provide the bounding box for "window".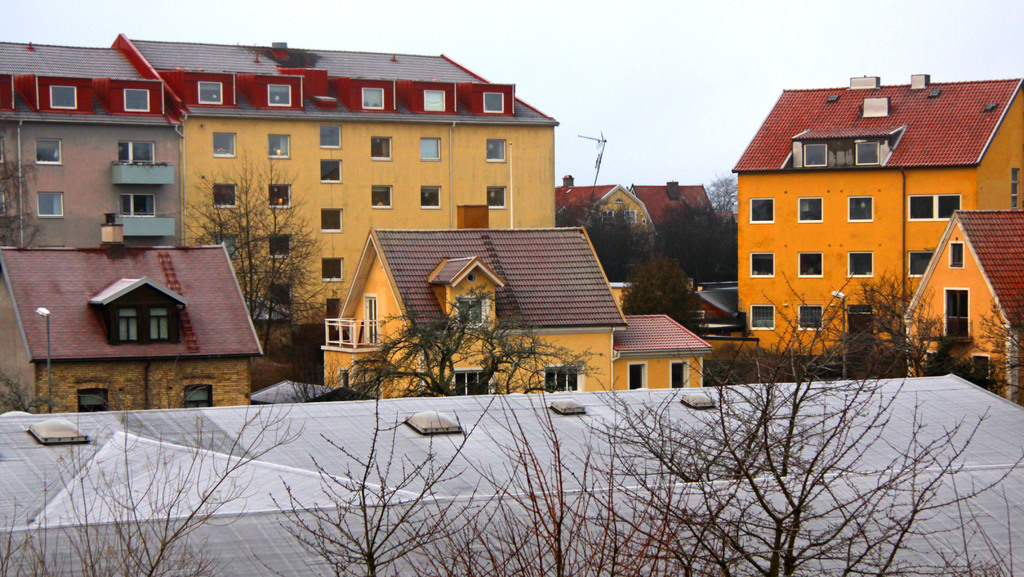
{"x1": 211, "y1": 130, "x2": 239, "y2": 156}.
